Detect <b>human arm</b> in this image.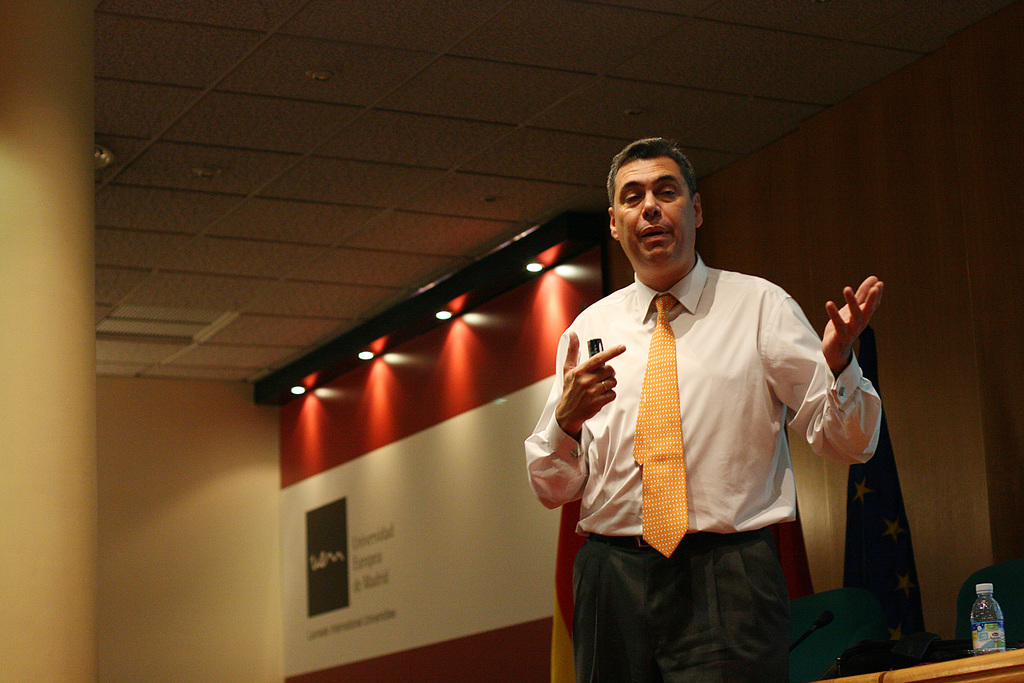
Detection: x1=518, y1=317, x2=624, y2=506.
